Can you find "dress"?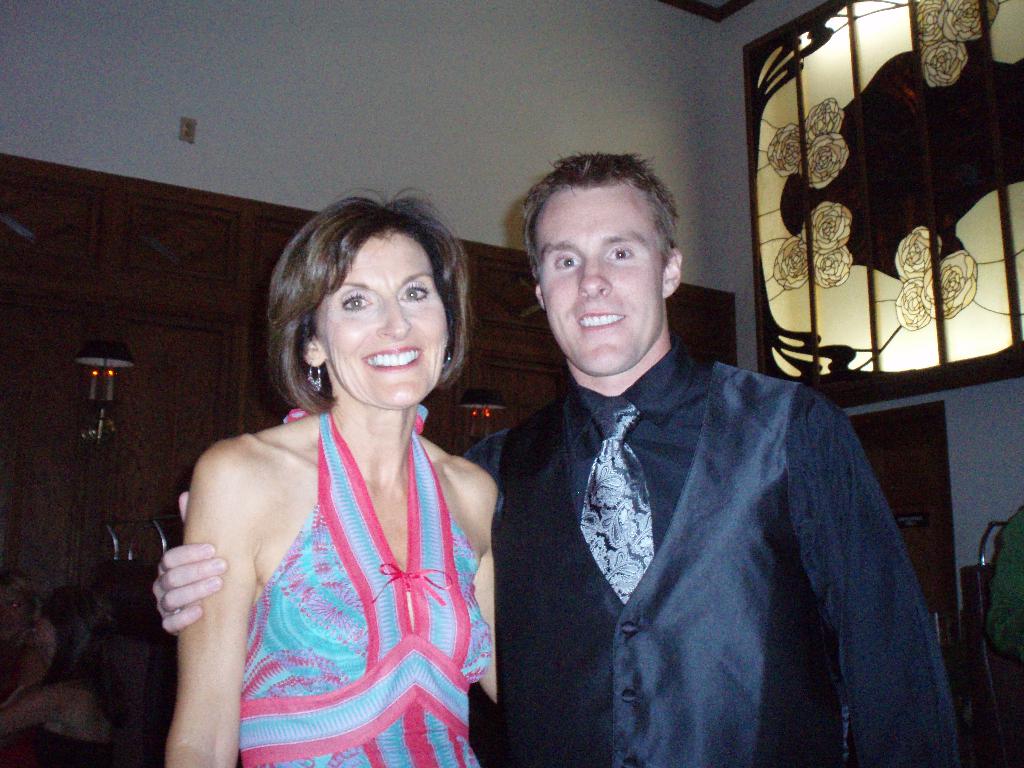
Yes, bounding box: Rect(237, 401, 492, 767).
